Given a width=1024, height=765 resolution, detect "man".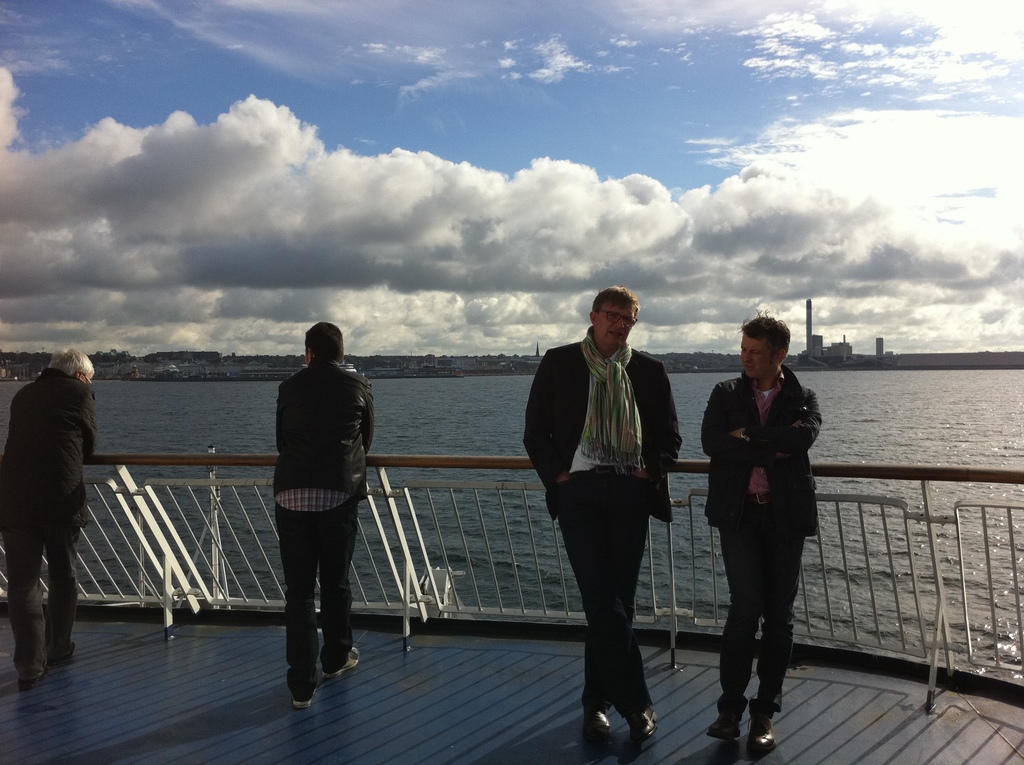
682, 316, 828, 759.
